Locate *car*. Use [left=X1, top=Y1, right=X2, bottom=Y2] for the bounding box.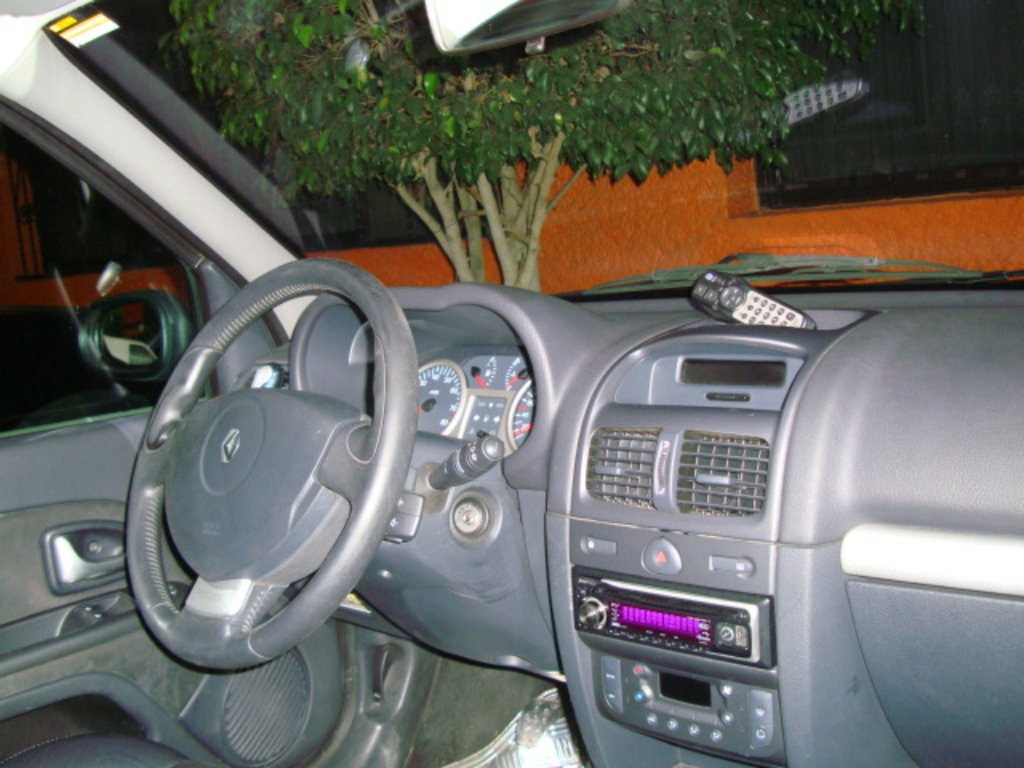
[left=14, top=178, right=1023, bottom=767].
